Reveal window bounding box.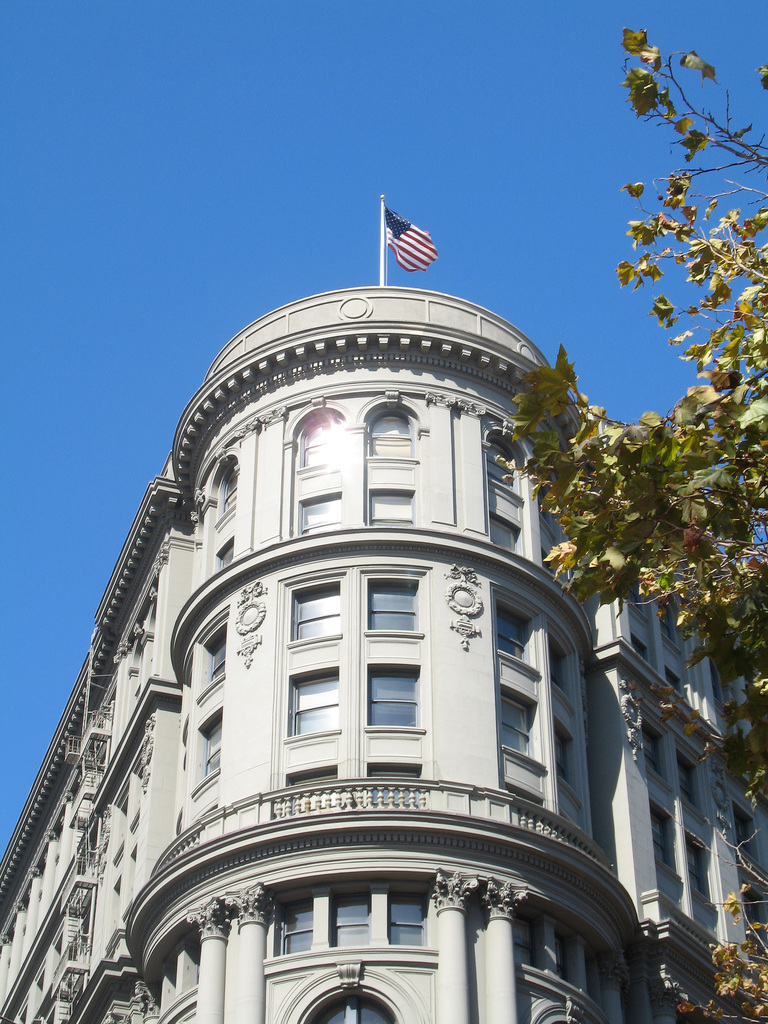
Revealed: x1=559, y1=929, x2=579, y2=987.
